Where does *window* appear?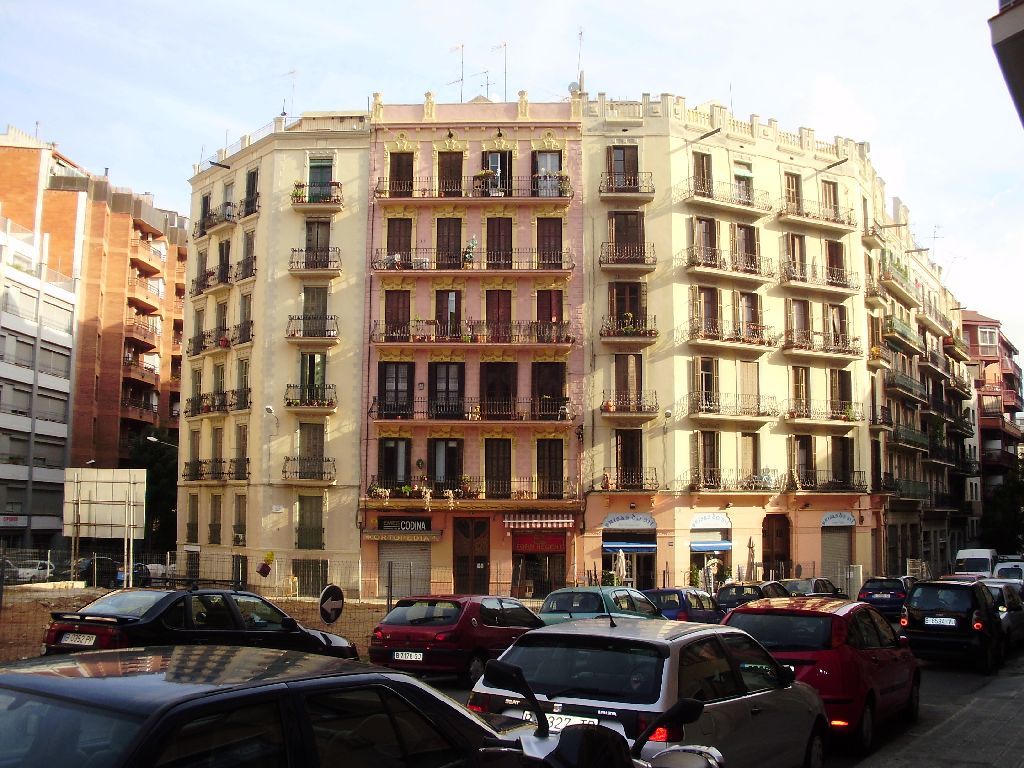
Appears at select_region(622, 426, 647, 497).
